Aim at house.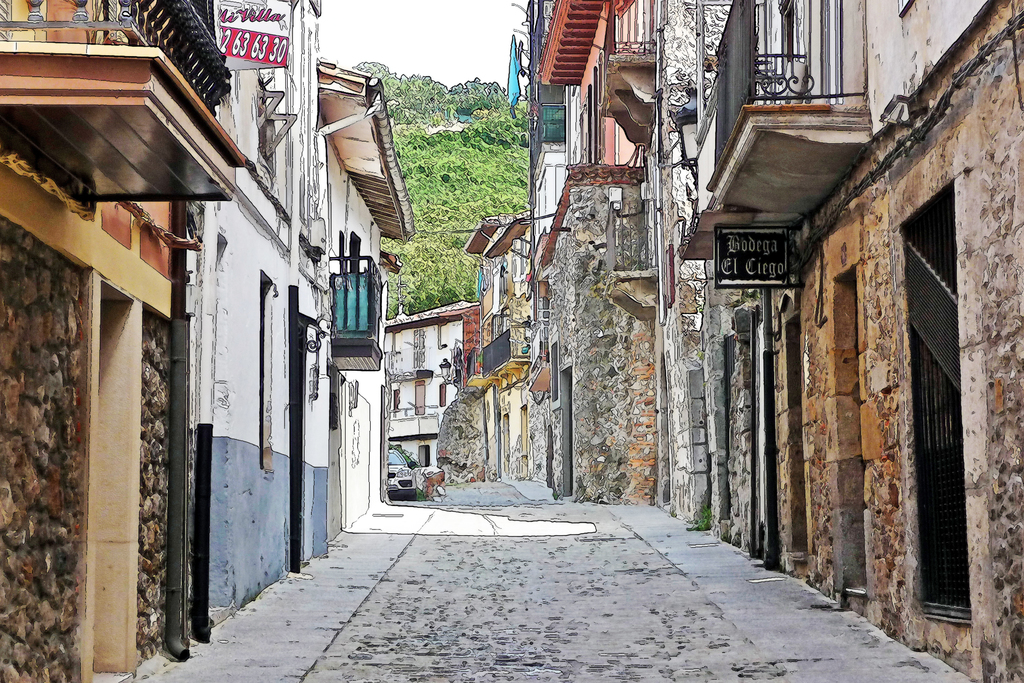
Aimed at (0, 0, 252, 682).
